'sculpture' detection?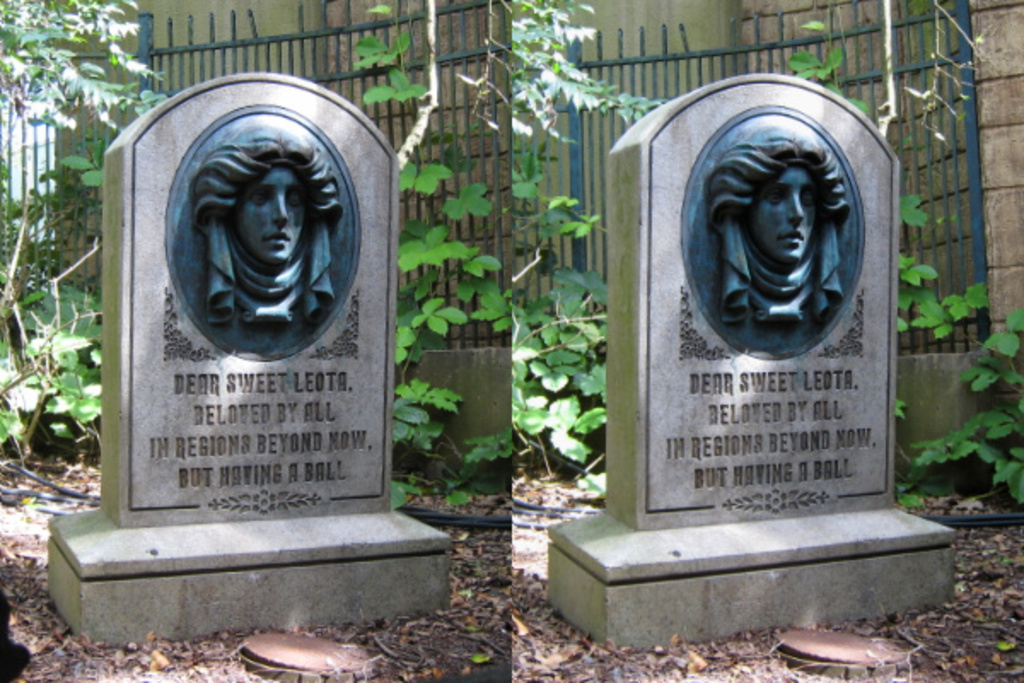
Rect(701, 108, 852, 353)
